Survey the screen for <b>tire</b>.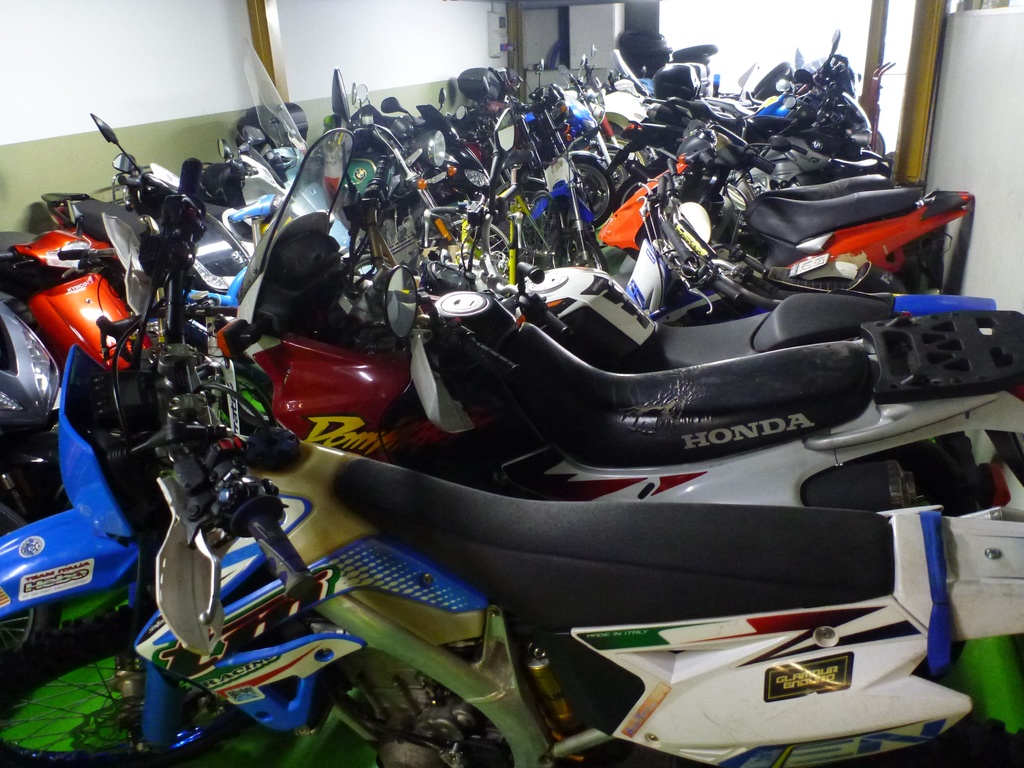
Survey found: bbox=(592, 139, 616, 156).
